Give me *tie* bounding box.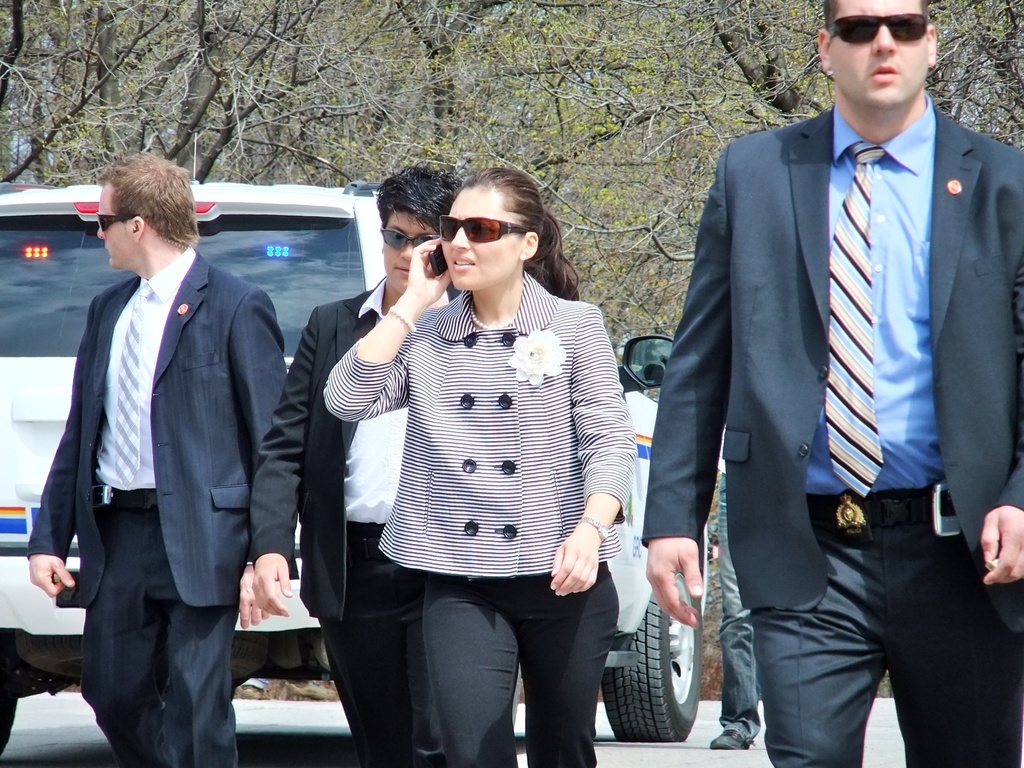
crop(110, 282, 154, 481).
